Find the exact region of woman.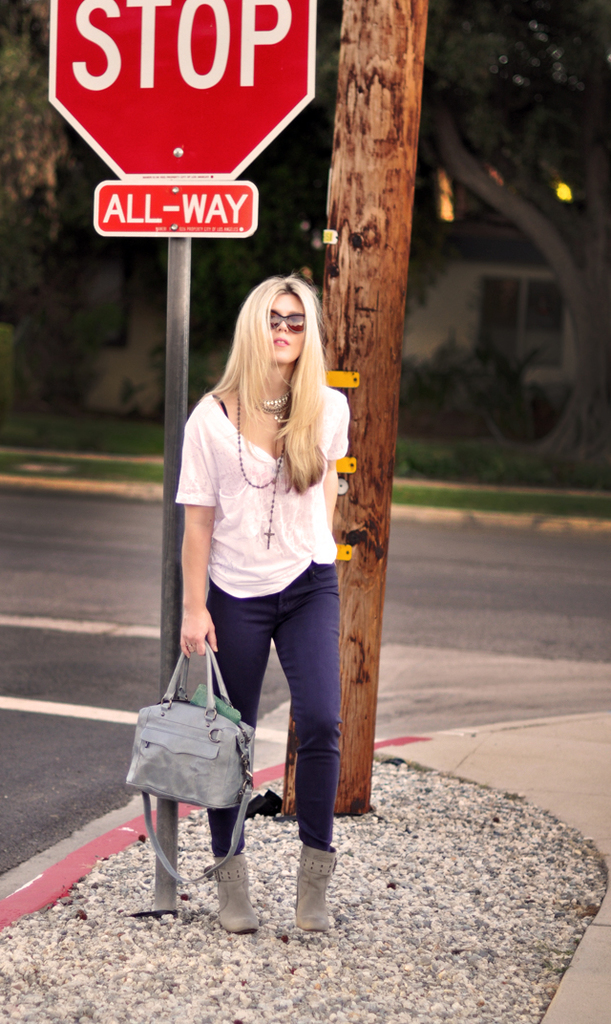
Exact region: rect(159, 245, 357, 929).
